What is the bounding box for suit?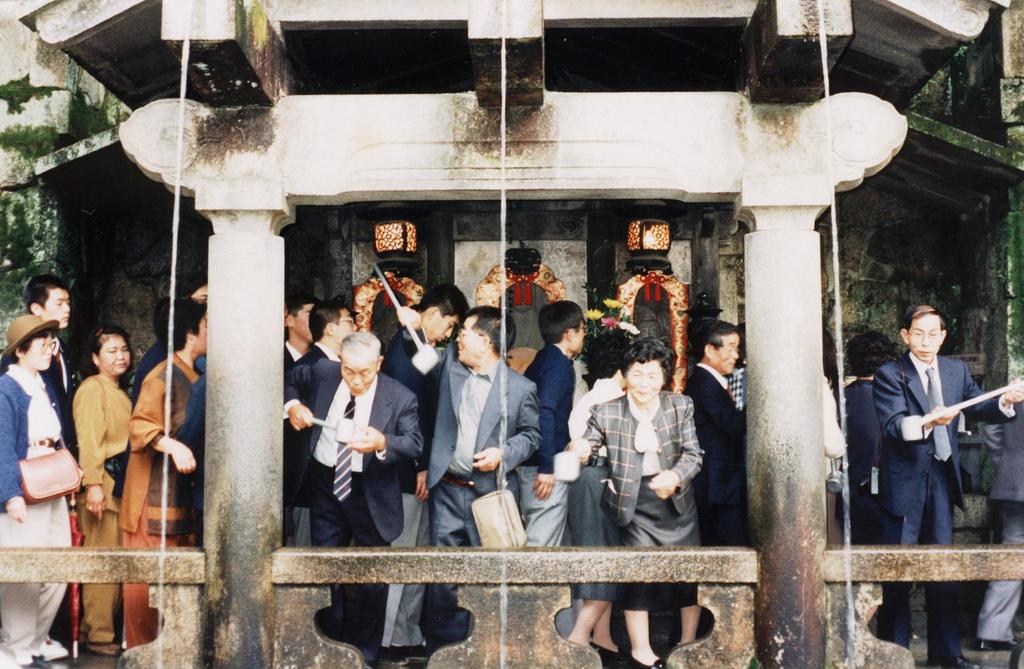
Rect(836, 376, 911, 659).
